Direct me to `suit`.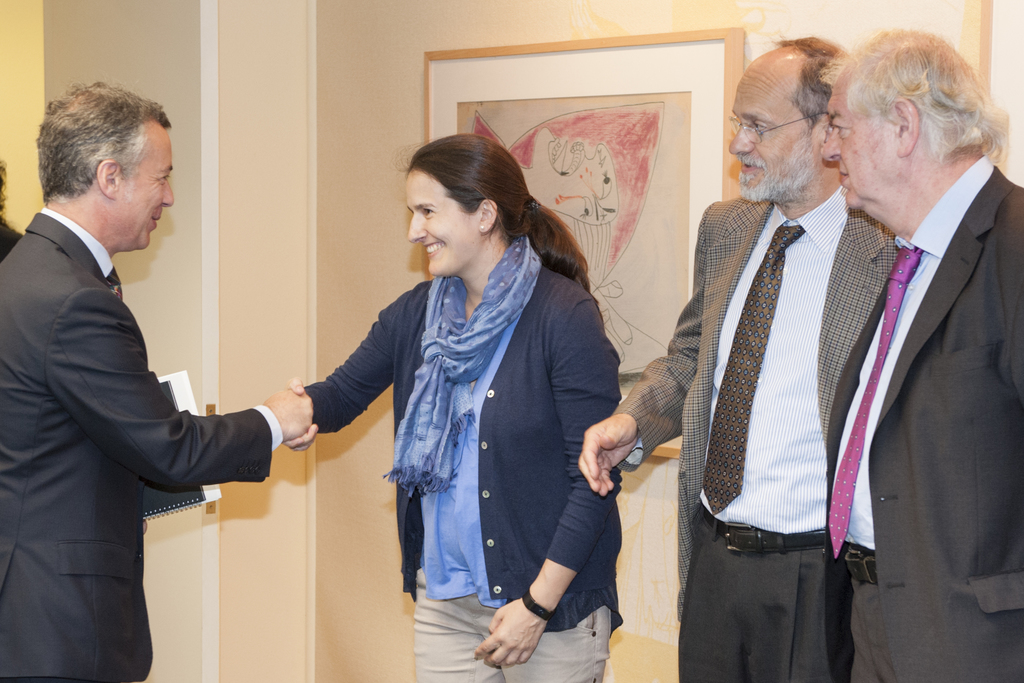
Direction: x1=614, y1=183, x2=898, y2=682.
